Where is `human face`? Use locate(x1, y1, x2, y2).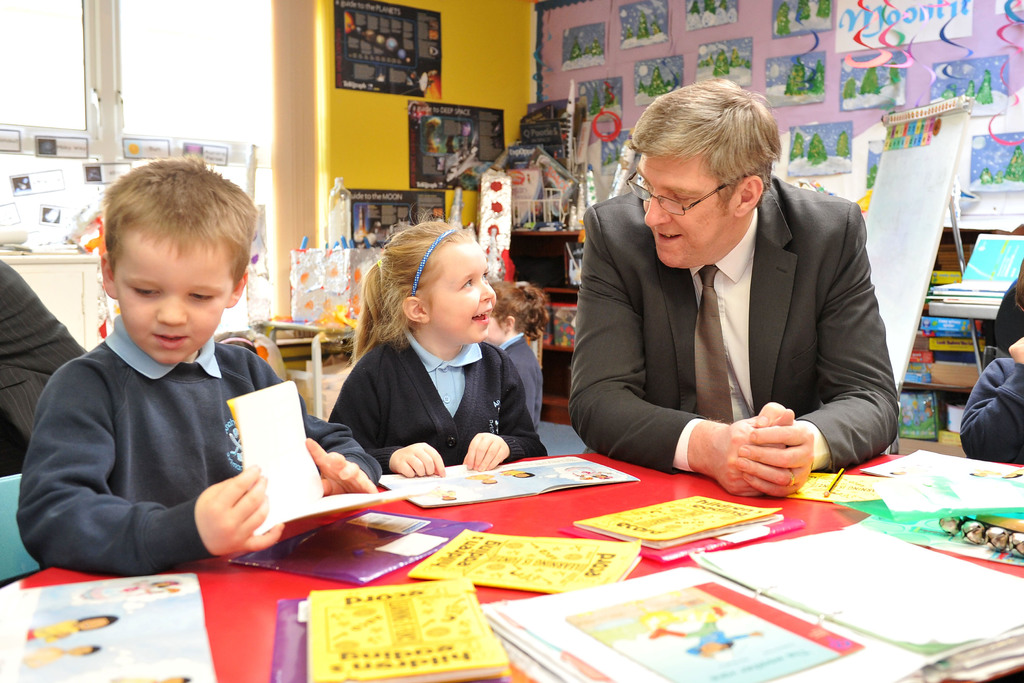
locate(624, 157, 728, 272).
